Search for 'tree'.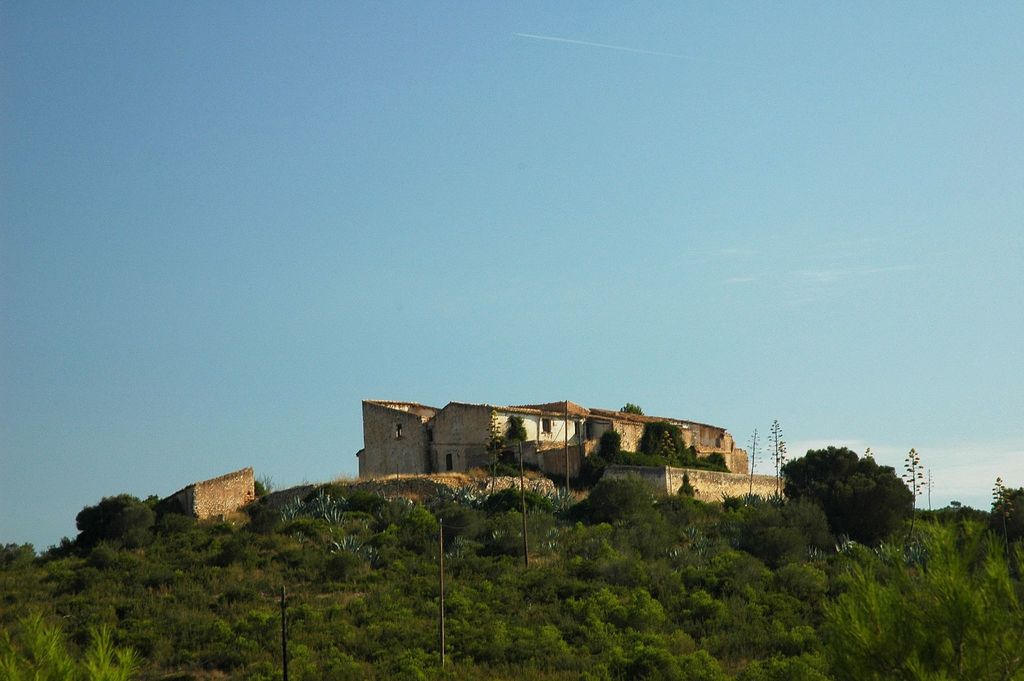
Found at rect(58, 492, 143, 571).
